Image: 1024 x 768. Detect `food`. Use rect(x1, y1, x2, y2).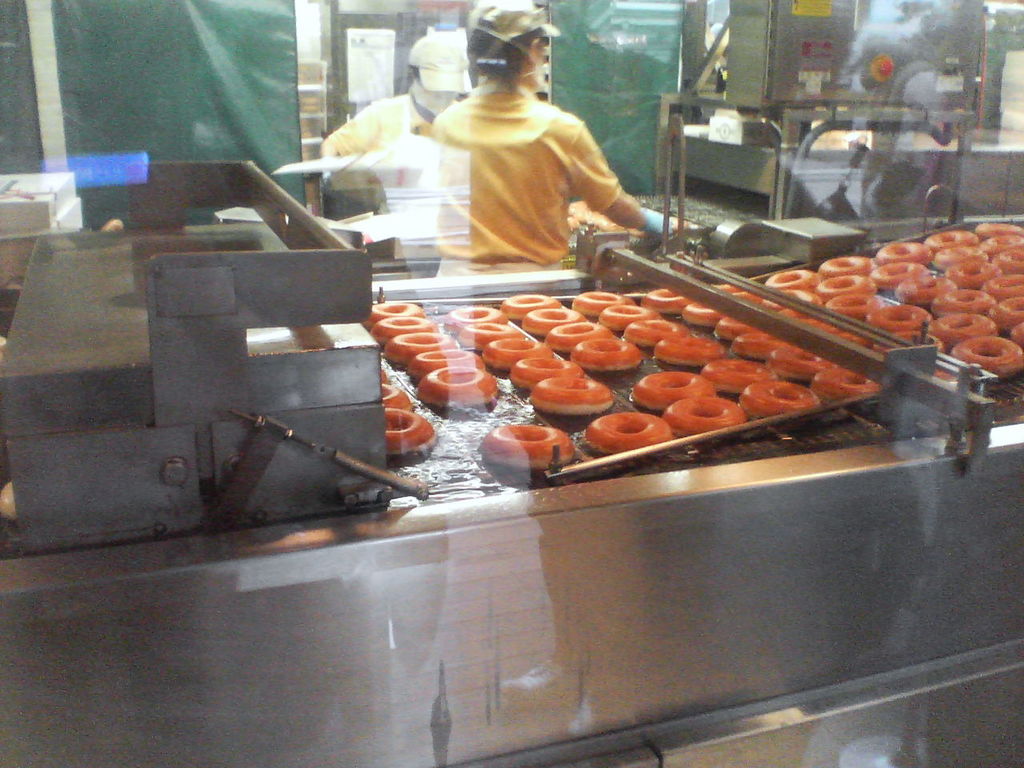
rect(505, 356, 582, 390).
